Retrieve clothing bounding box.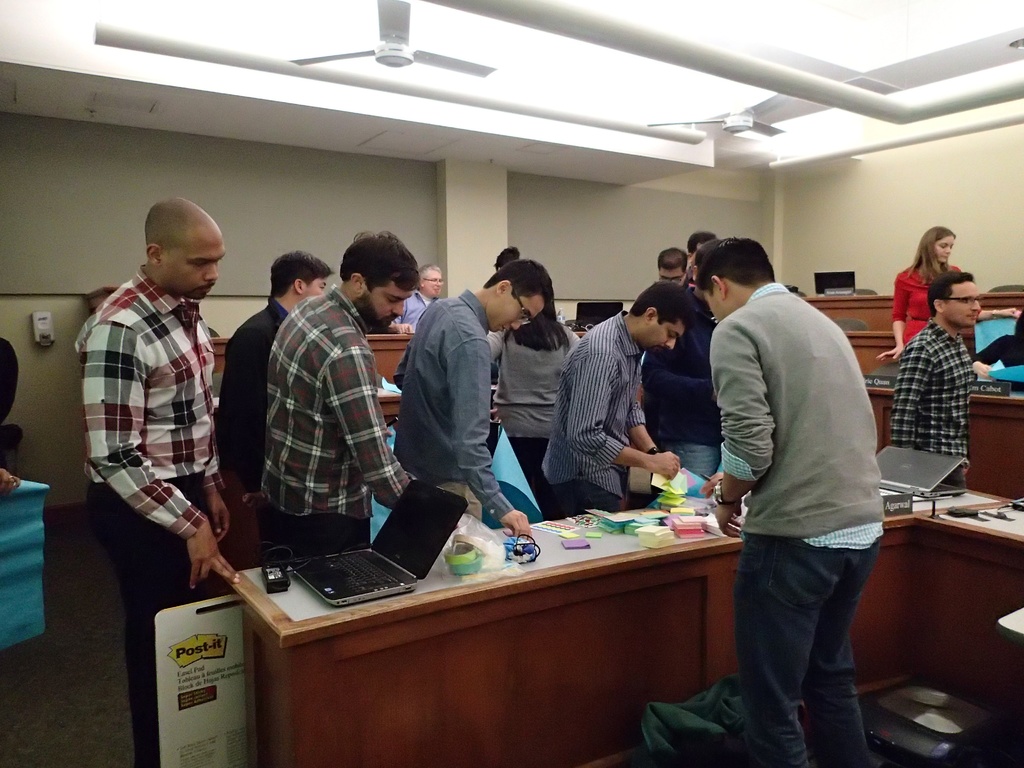
Bounding box: rect(975, 332, 1023, 395).
